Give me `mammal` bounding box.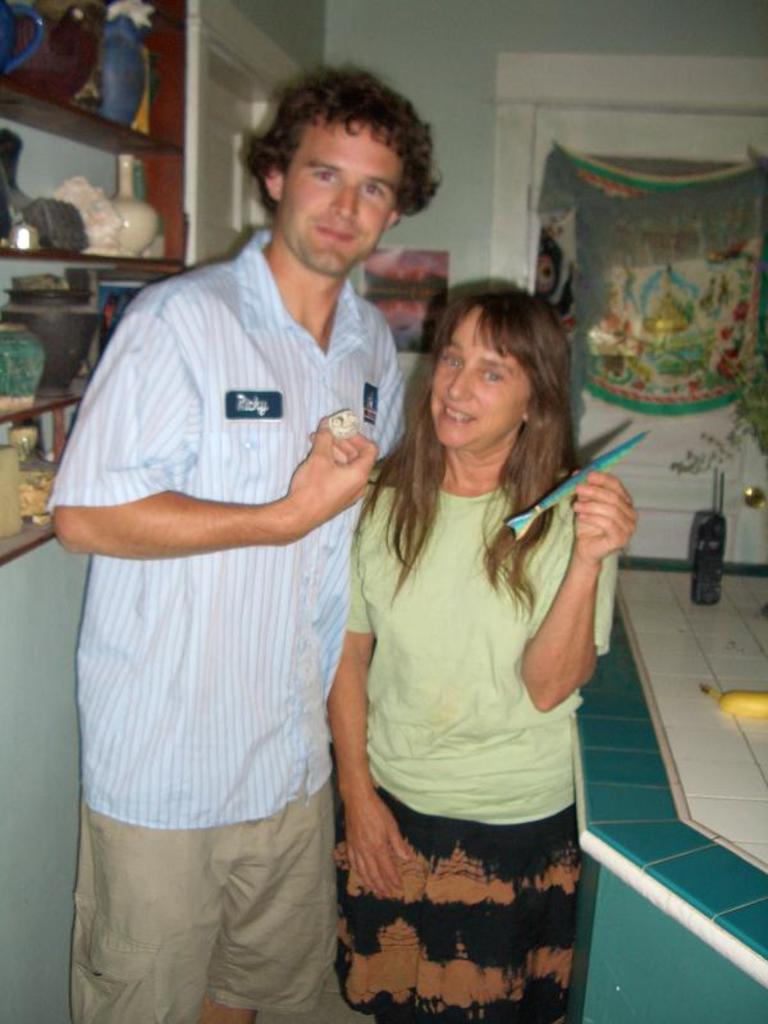
rect(46, 13, 401, 1023).
